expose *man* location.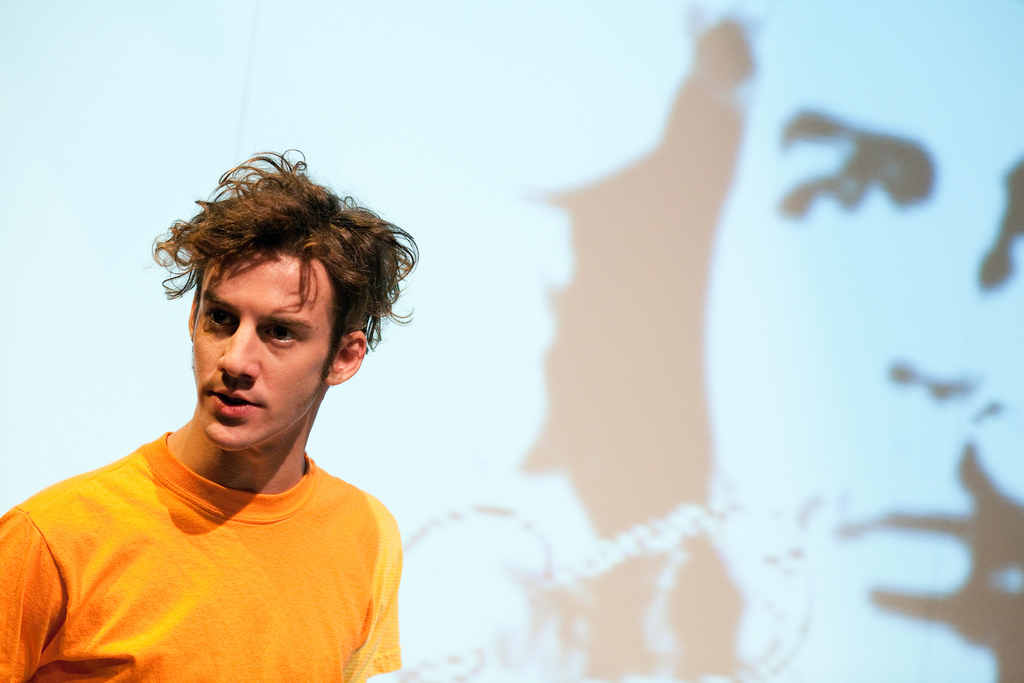
Exposed at 6, 140, 458, 680.
